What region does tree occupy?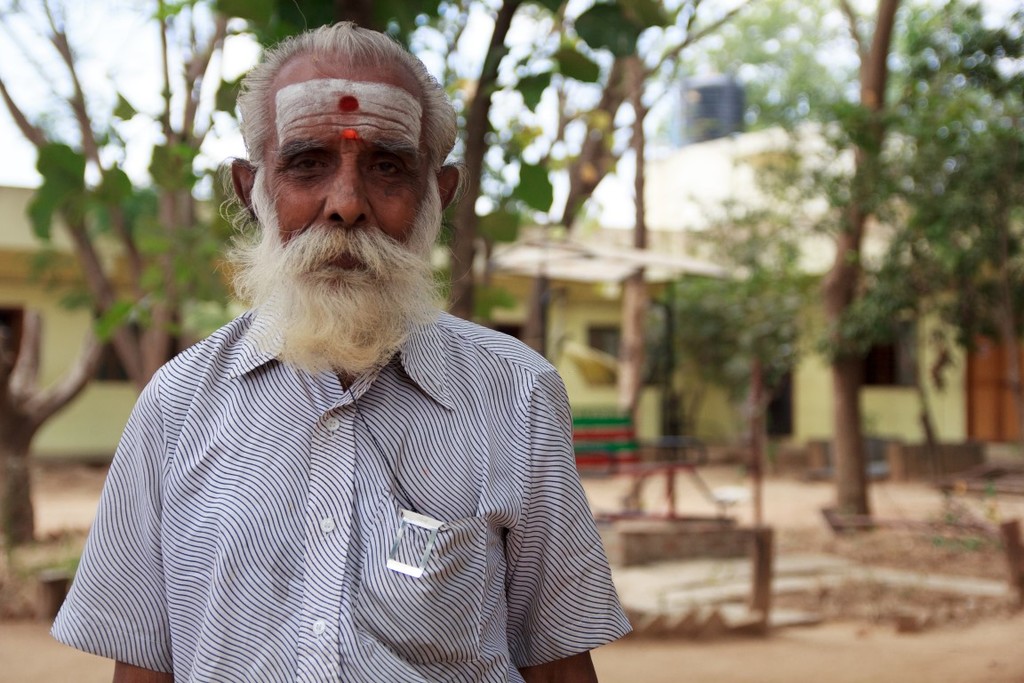
<region>0, 0, 232, 391</region>.
